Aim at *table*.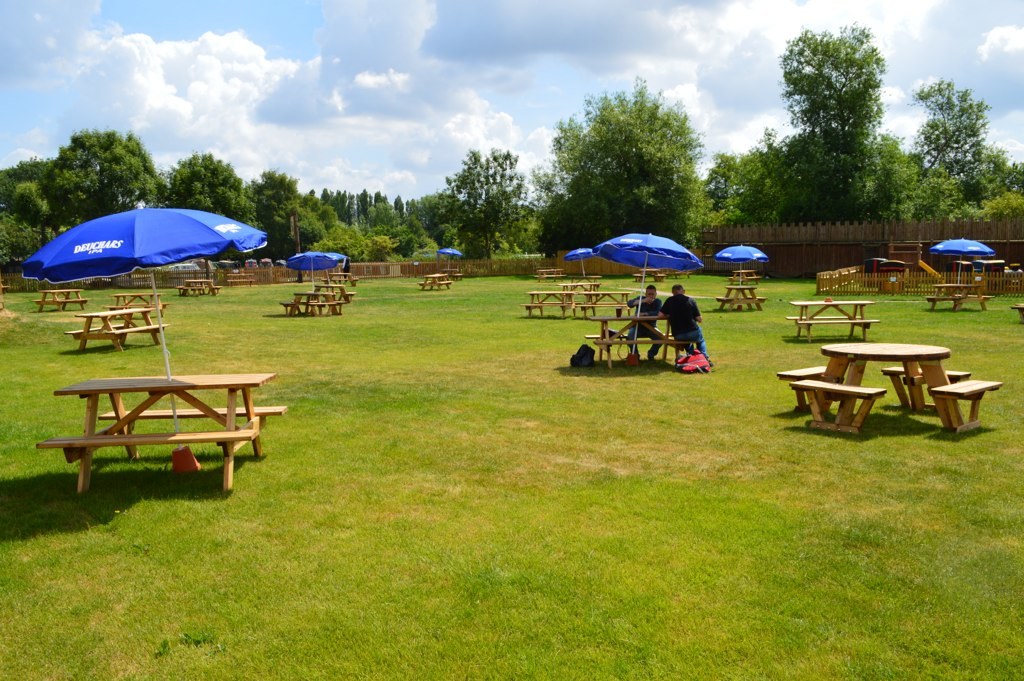
Aimed at 556, 282, 602, 290.
